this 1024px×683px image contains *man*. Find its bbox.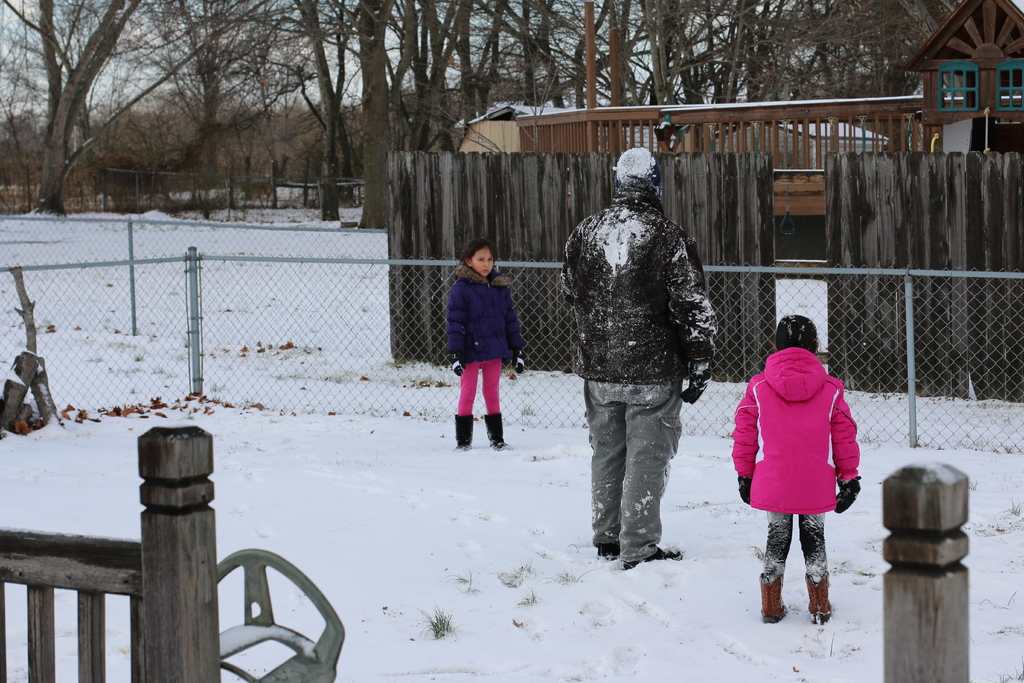
[566, 157, 731, 592].
